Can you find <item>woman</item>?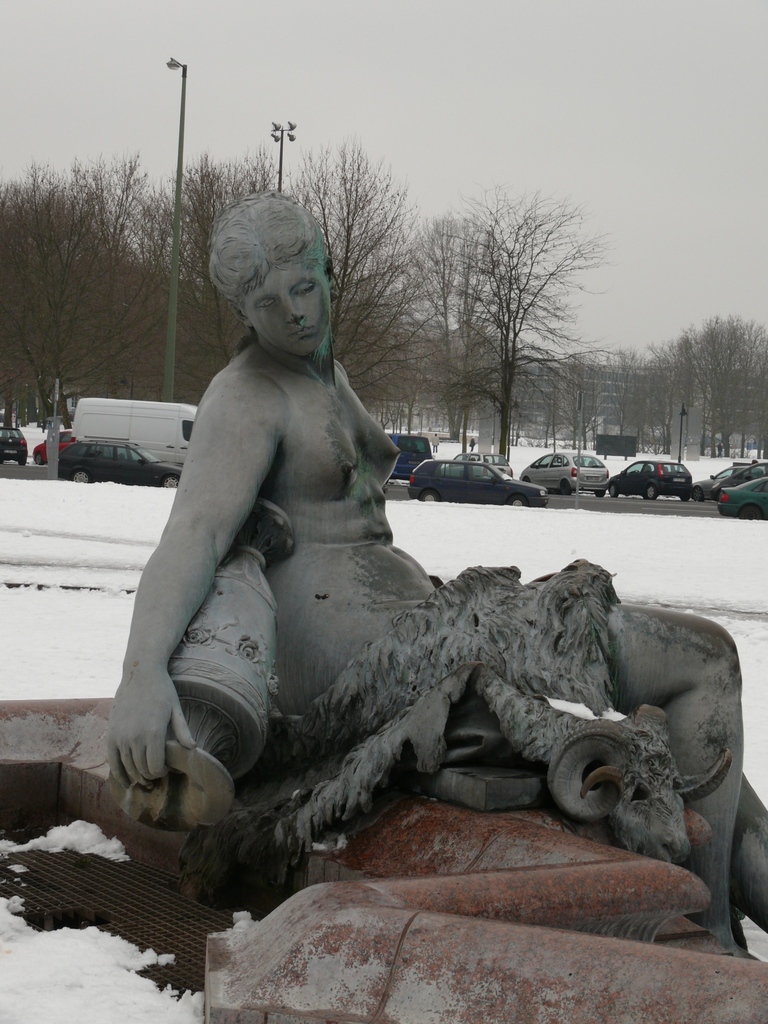
Yes, bounding box: (107,188,664,914).
